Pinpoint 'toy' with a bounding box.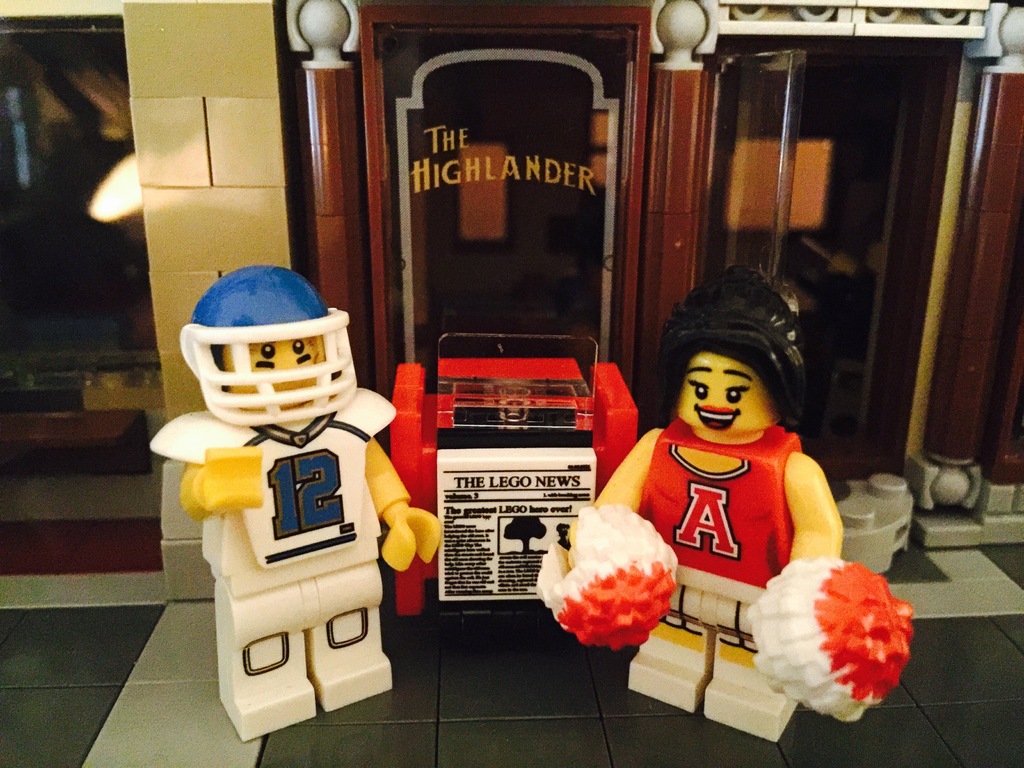
(left=547, top=276, right=912, bottom=745).
